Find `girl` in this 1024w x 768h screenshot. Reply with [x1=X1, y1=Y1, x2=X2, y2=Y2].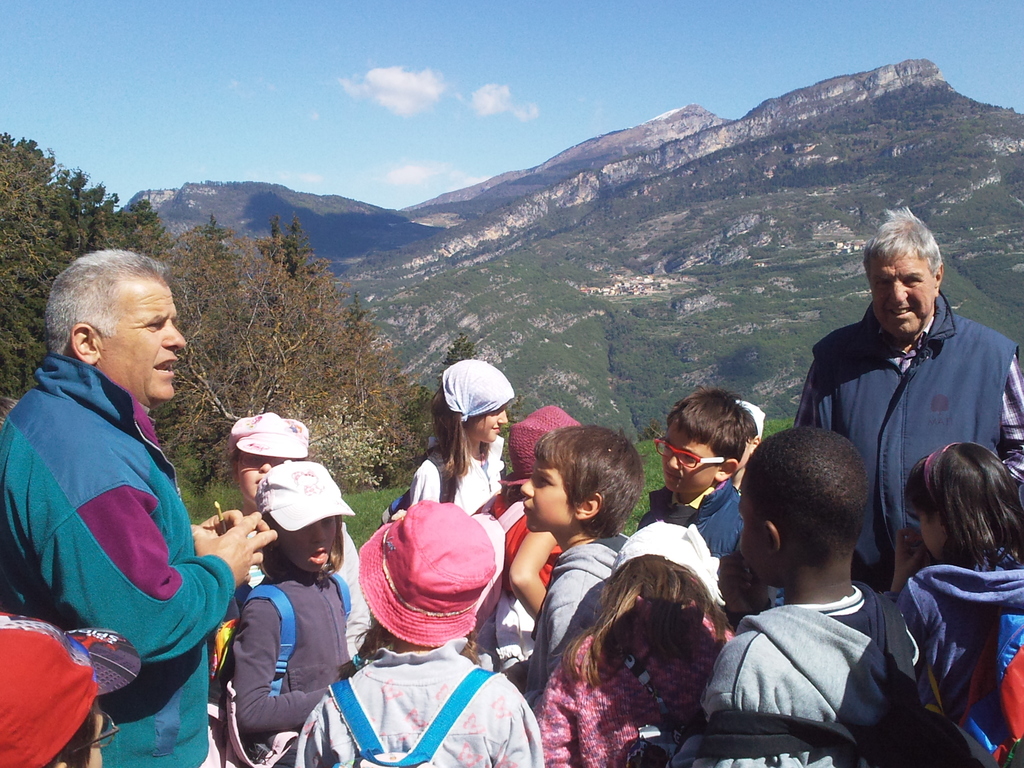
[x1=535, y1=520, x2=738, y2=767].
